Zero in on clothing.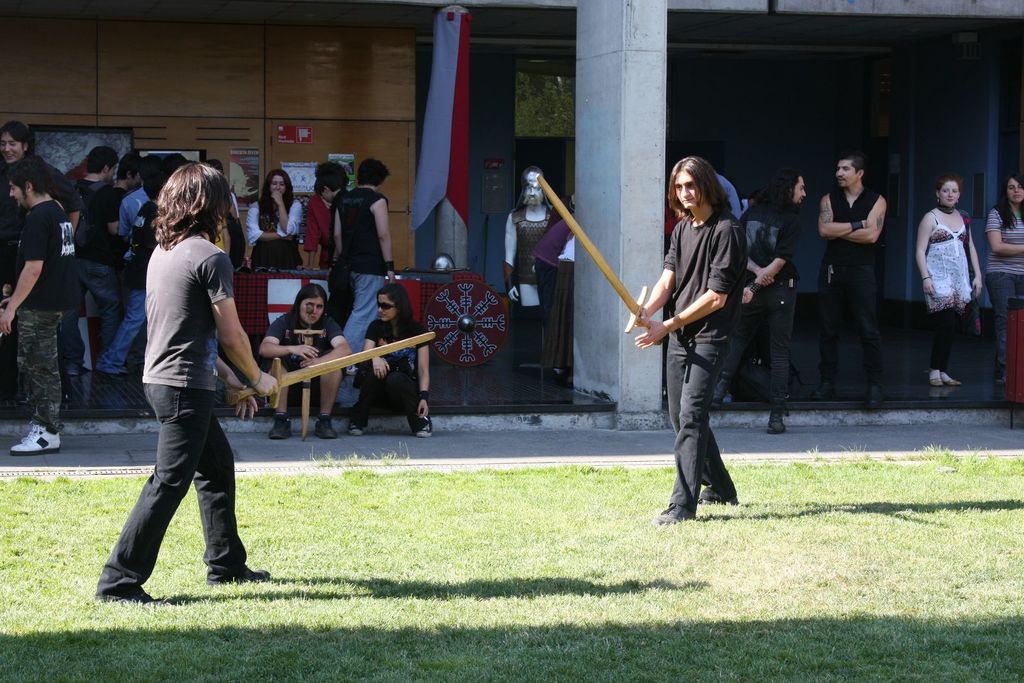
Zeroed in: BBox(73, 178, 119, 357).
